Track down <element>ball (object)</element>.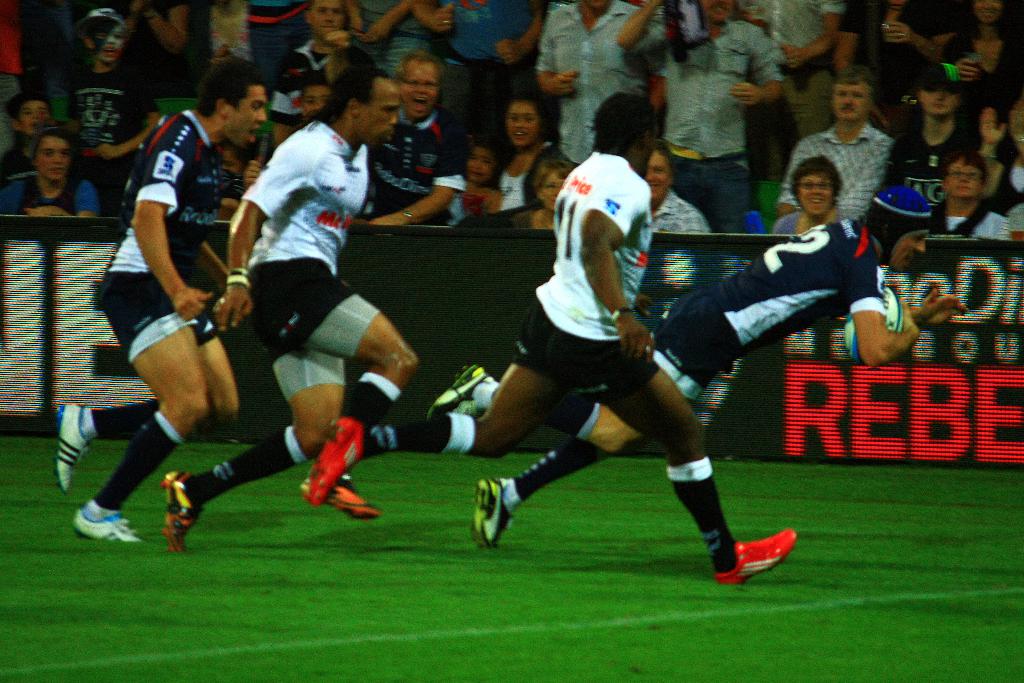
Tracked to box=[842, 285, 904, 368].
